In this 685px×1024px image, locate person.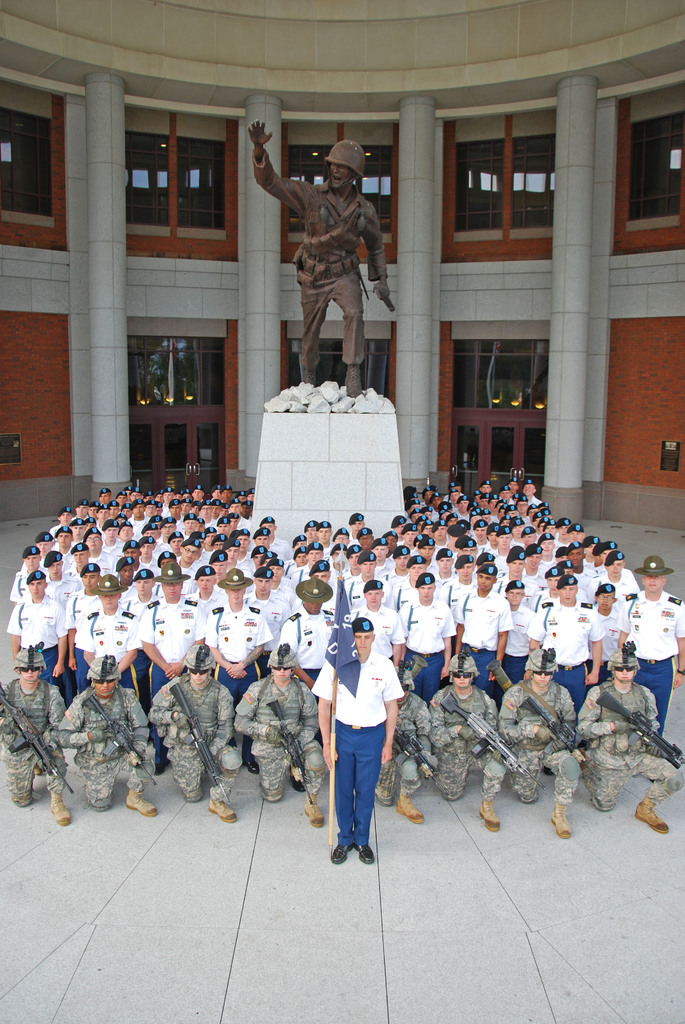
Bounding box: left=312, top=616, right=408, bottom=867.
